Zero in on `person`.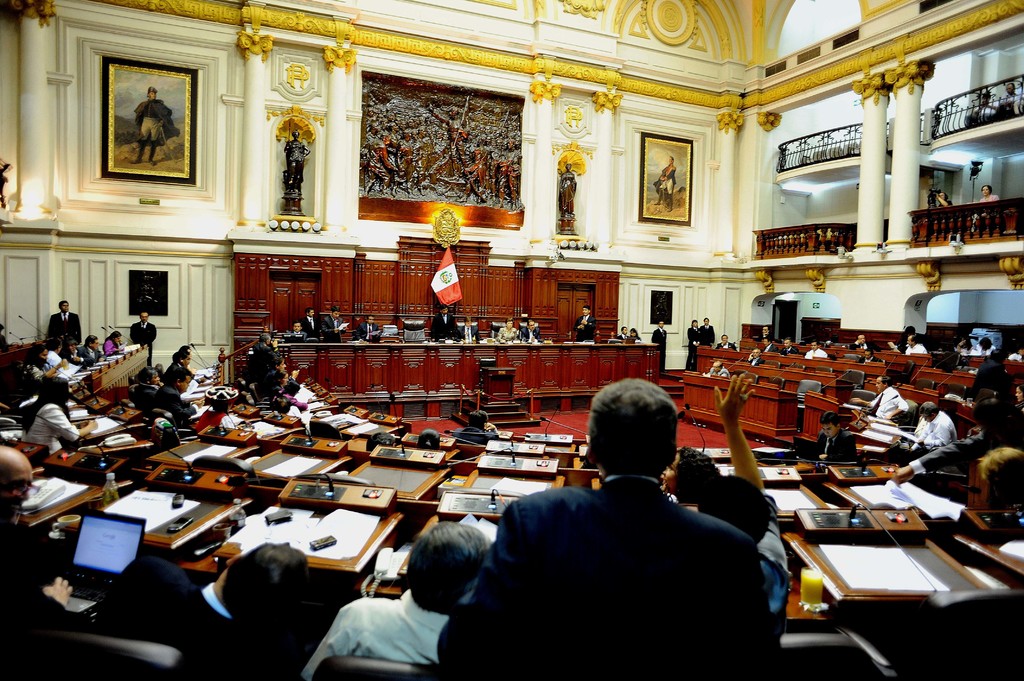
Zeroed in: Rect(977, 182, 1001, 198).
